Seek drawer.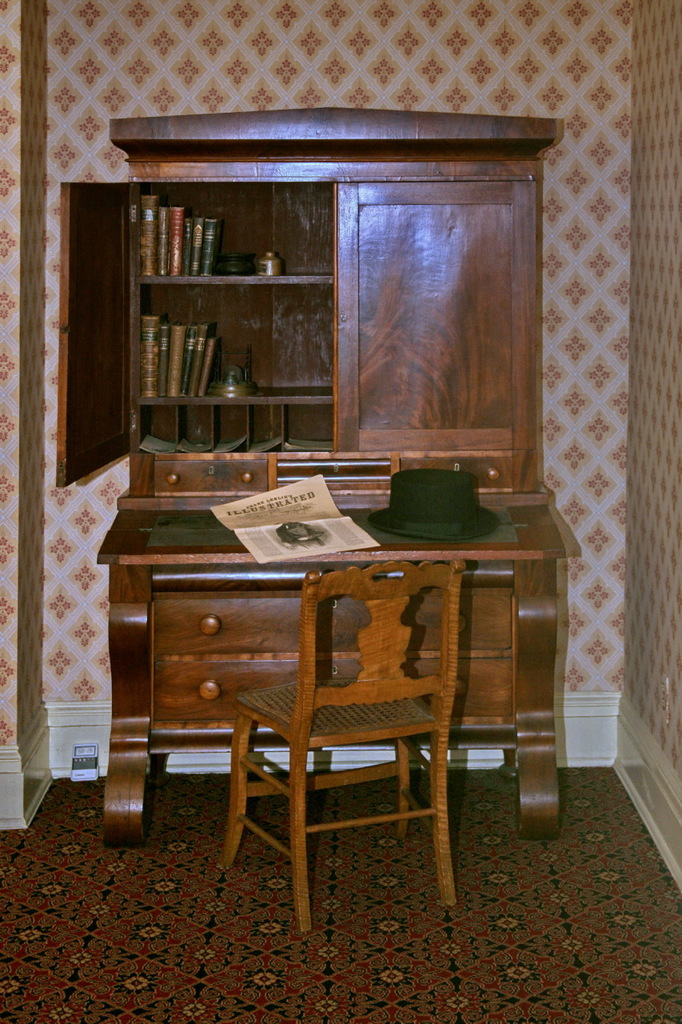
[402, 450, 515, 497].
